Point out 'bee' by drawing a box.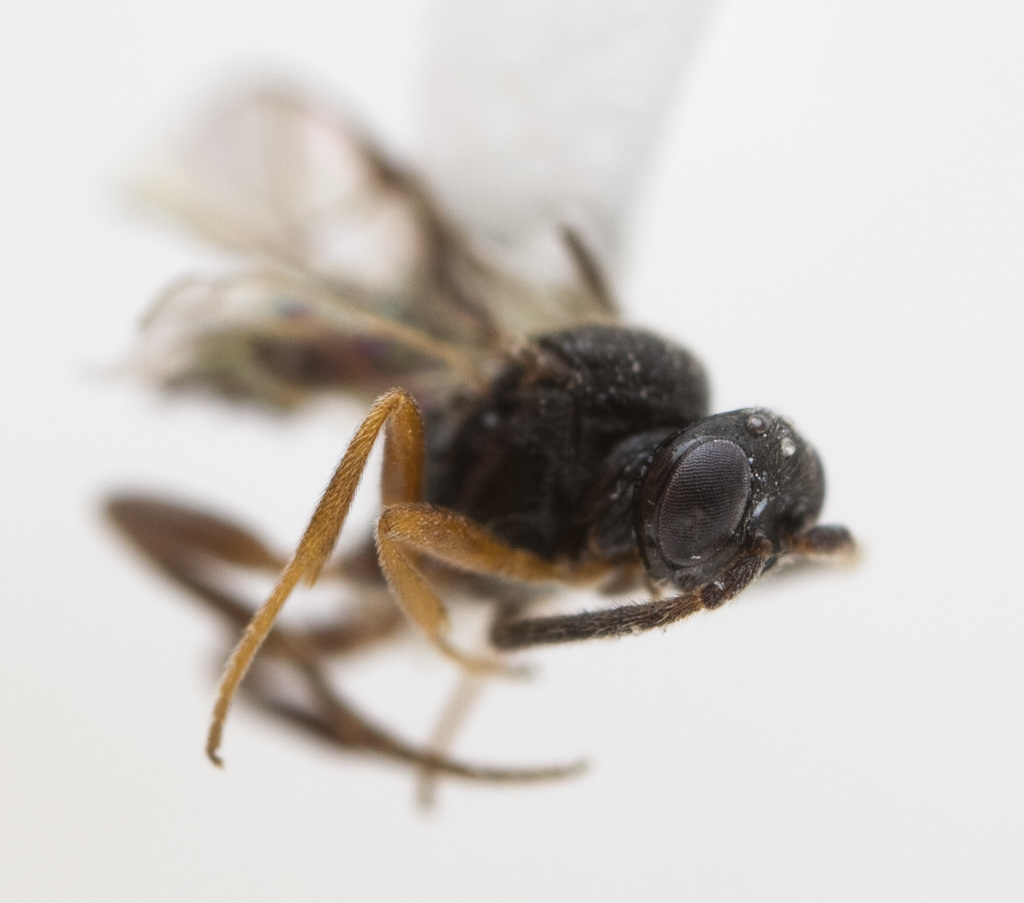
Rect(123, 129, 897, 823).
